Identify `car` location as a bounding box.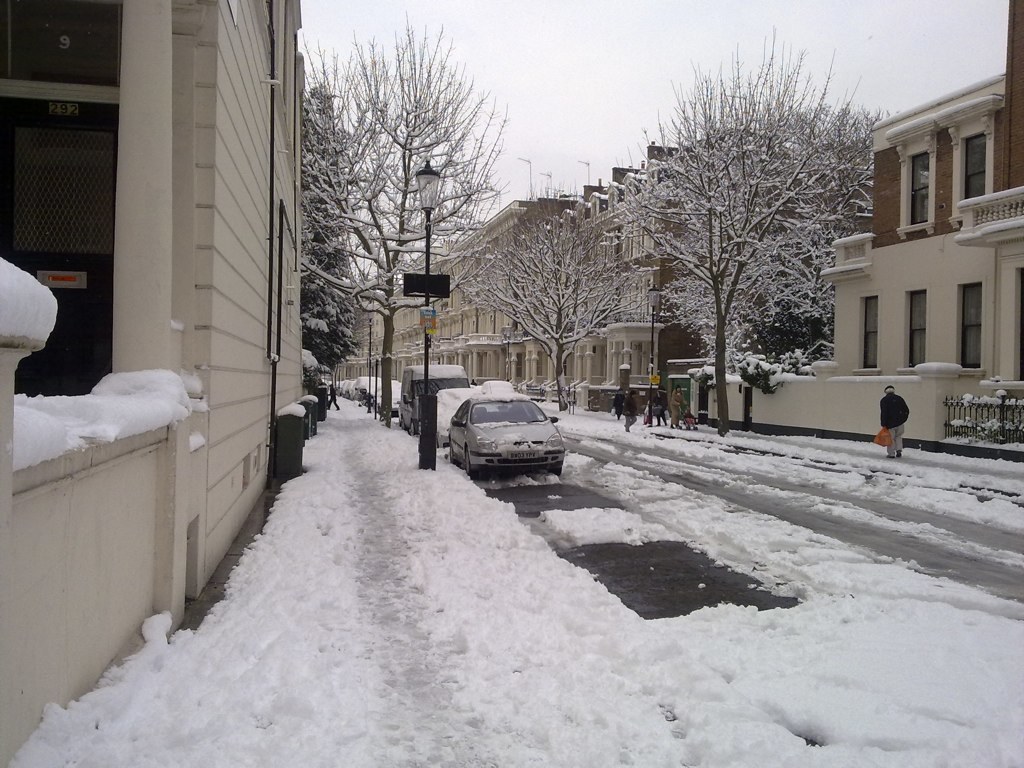
(left=447, top=393, right=564, bottom=479).
